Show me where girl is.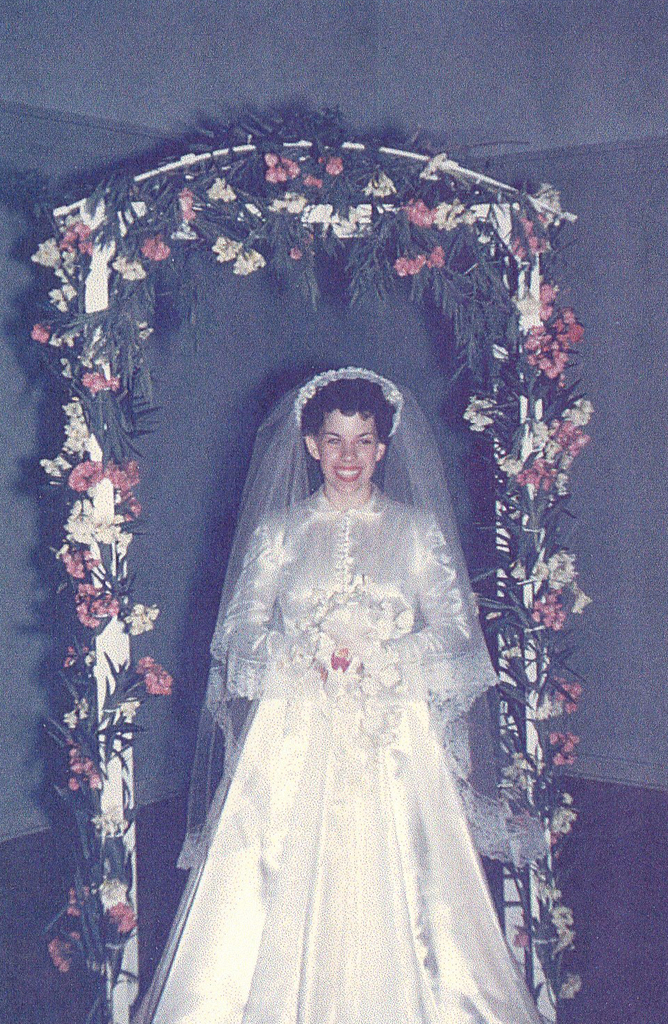
girl is at bbox=(132, 371, 547, 1023).
